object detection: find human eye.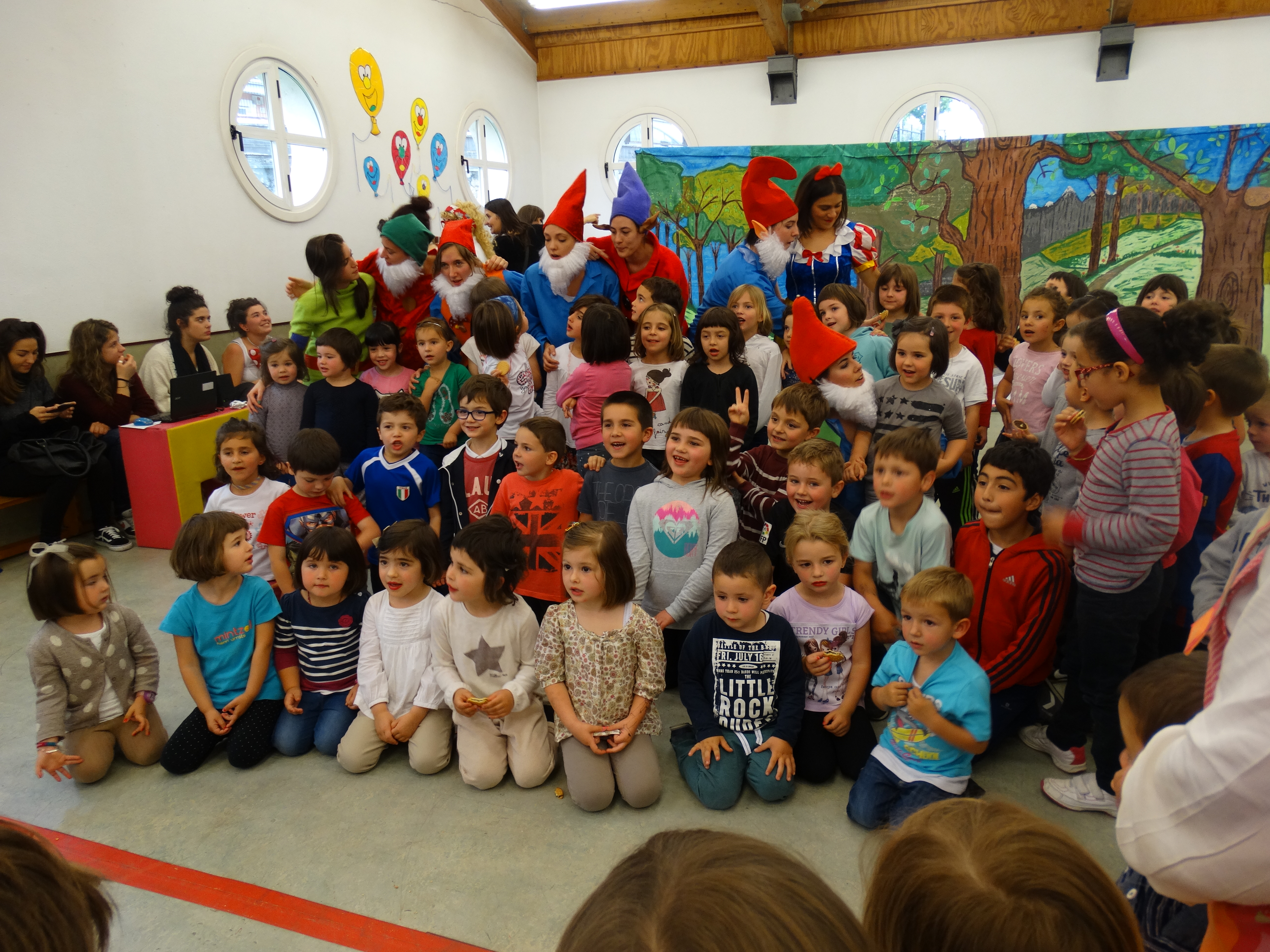
x1=208 y1=86 x2=211 y2=88.
